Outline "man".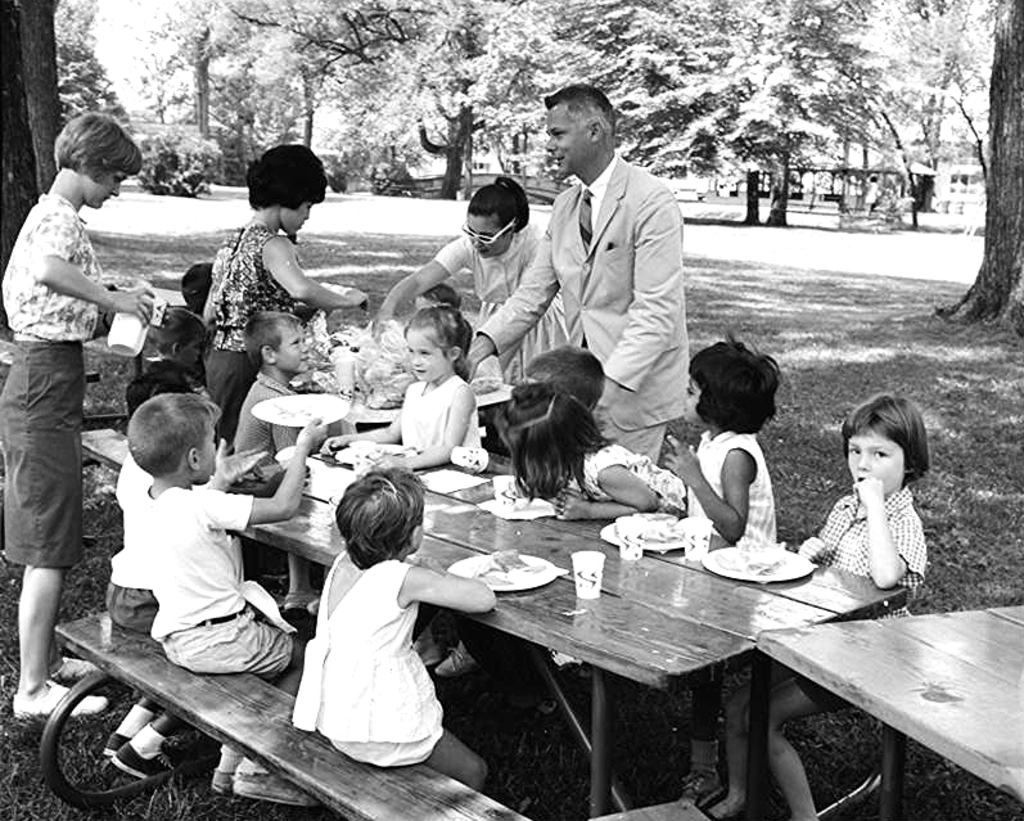
Outline: (left=518, top=91, right=696, bottom=446).
